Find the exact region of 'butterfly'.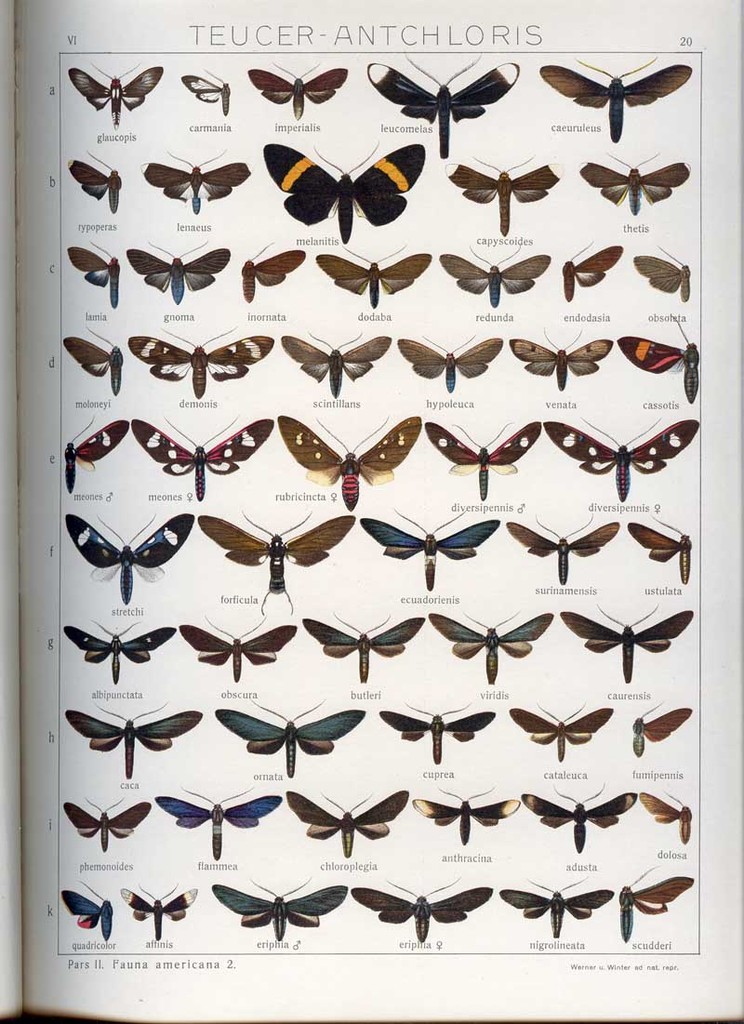
Exact region: x1=508, y1=512, x2=623, y2=590.
